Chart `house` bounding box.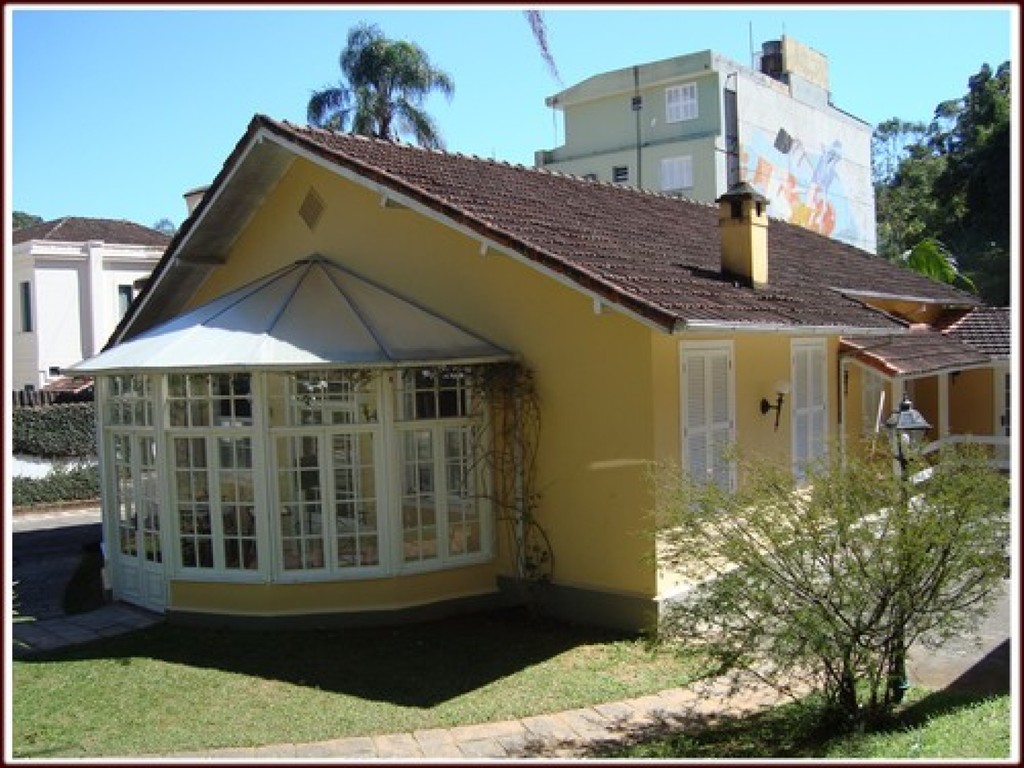
Charted: box=[10, 212, 170, 392].
